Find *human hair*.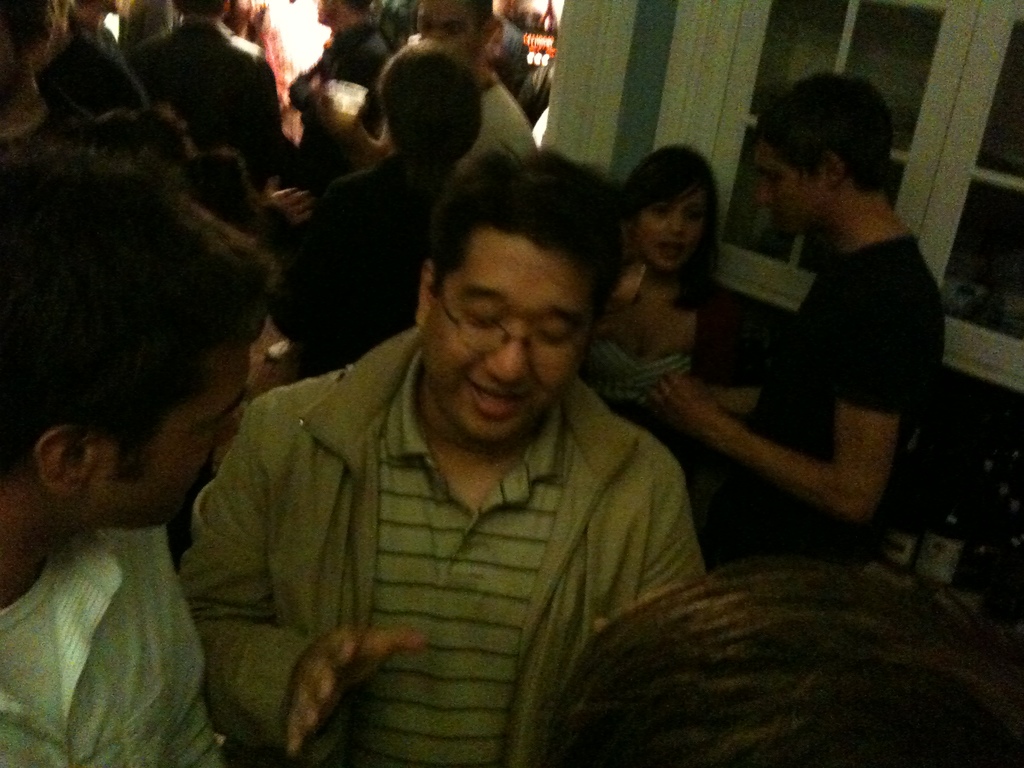
locate(749, 78, 903, 227).
